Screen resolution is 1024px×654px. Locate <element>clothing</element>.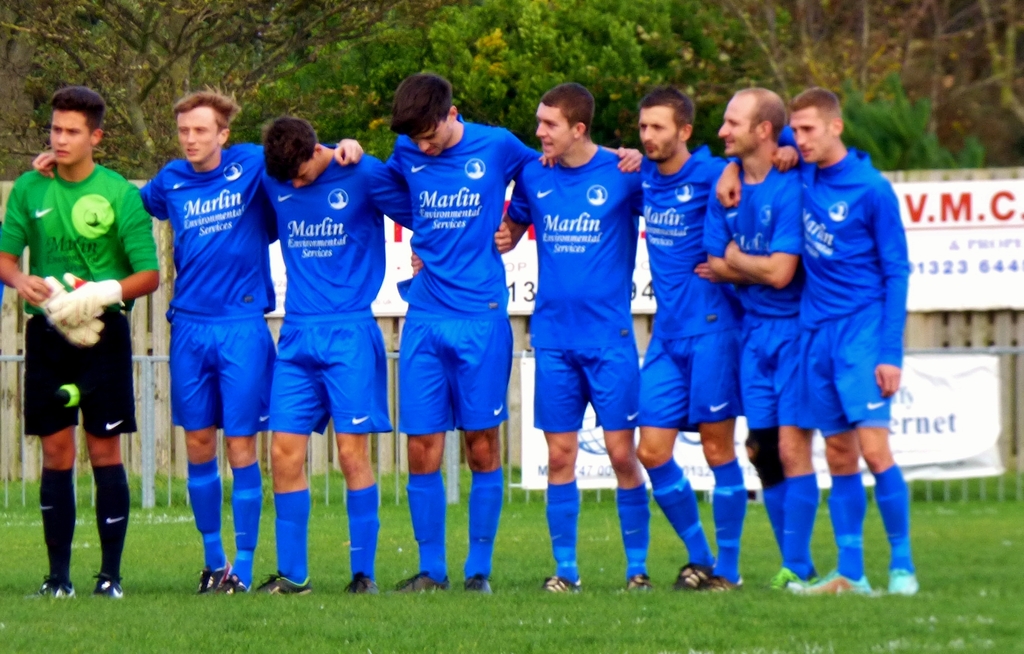
(261, 145, 429, 417).
